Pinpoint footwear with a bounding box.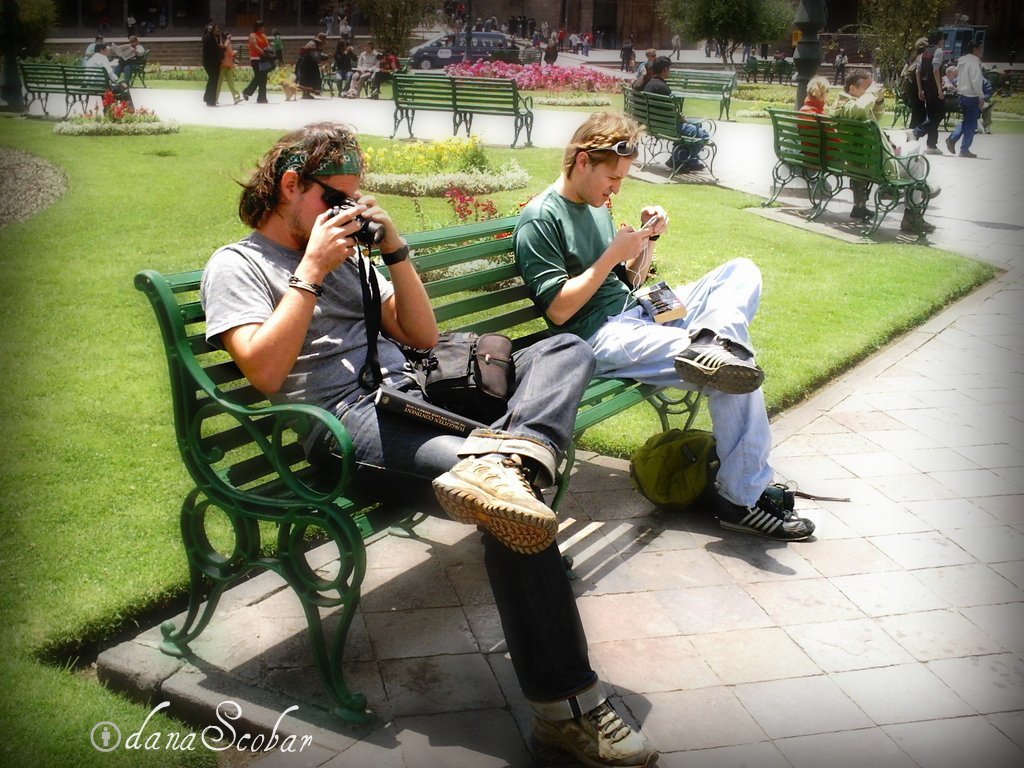
l=529, t=700, r=661, b=767.
